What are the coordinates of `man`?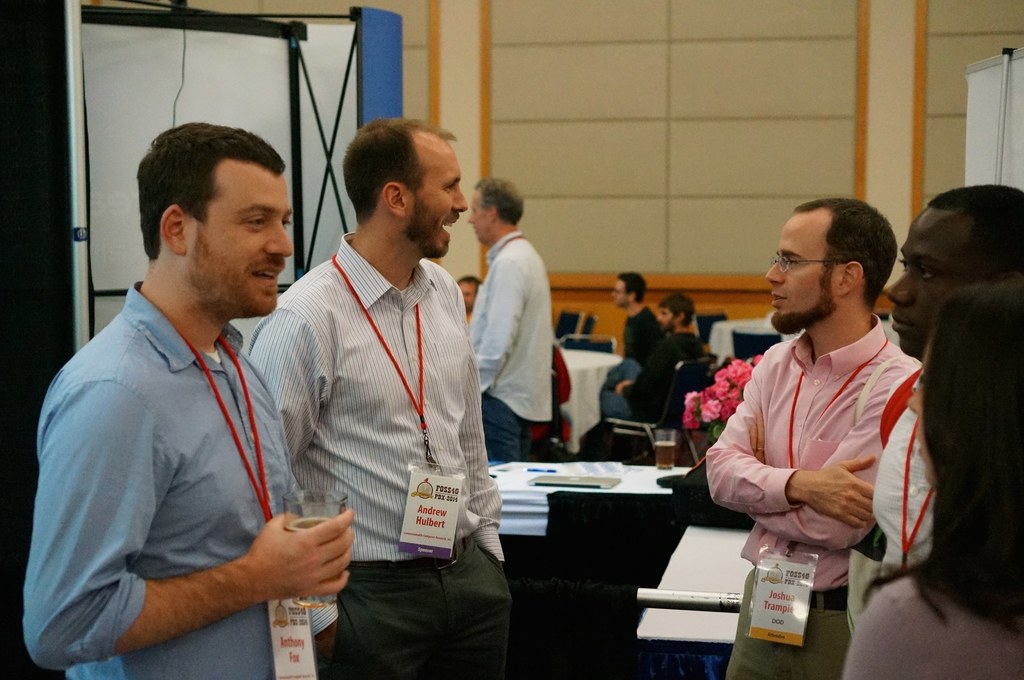
<bbox>601, 295, 702, 421</bbox>.
